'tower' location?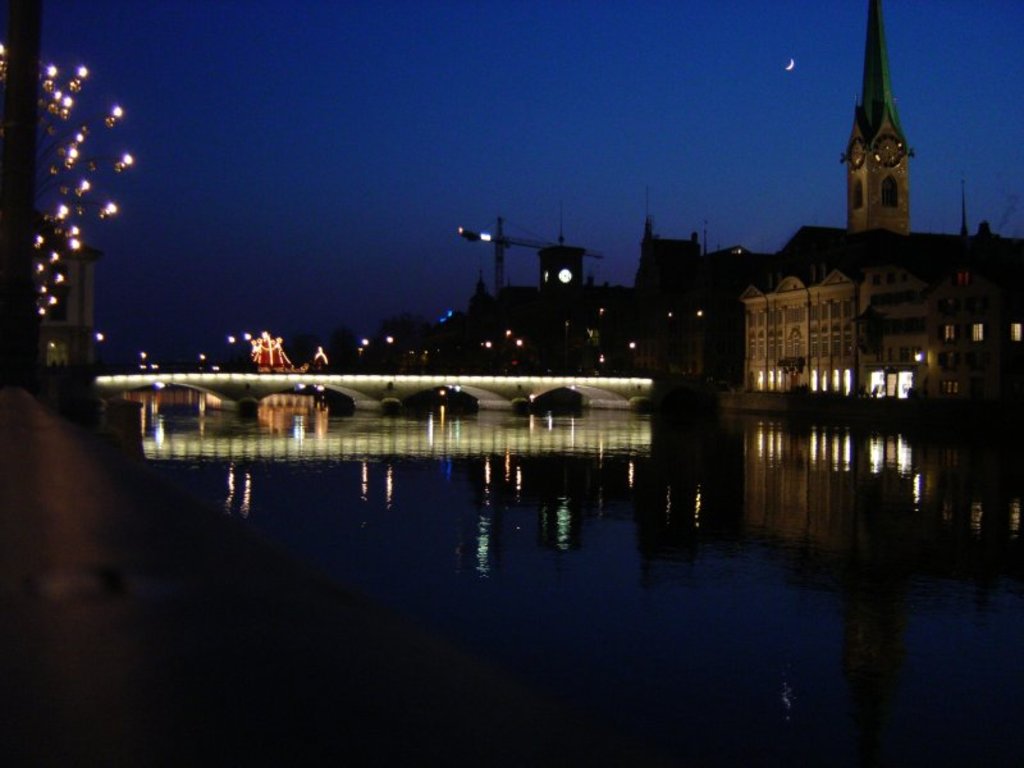
[x1=836, y1=0, x2=914, y2=238]
